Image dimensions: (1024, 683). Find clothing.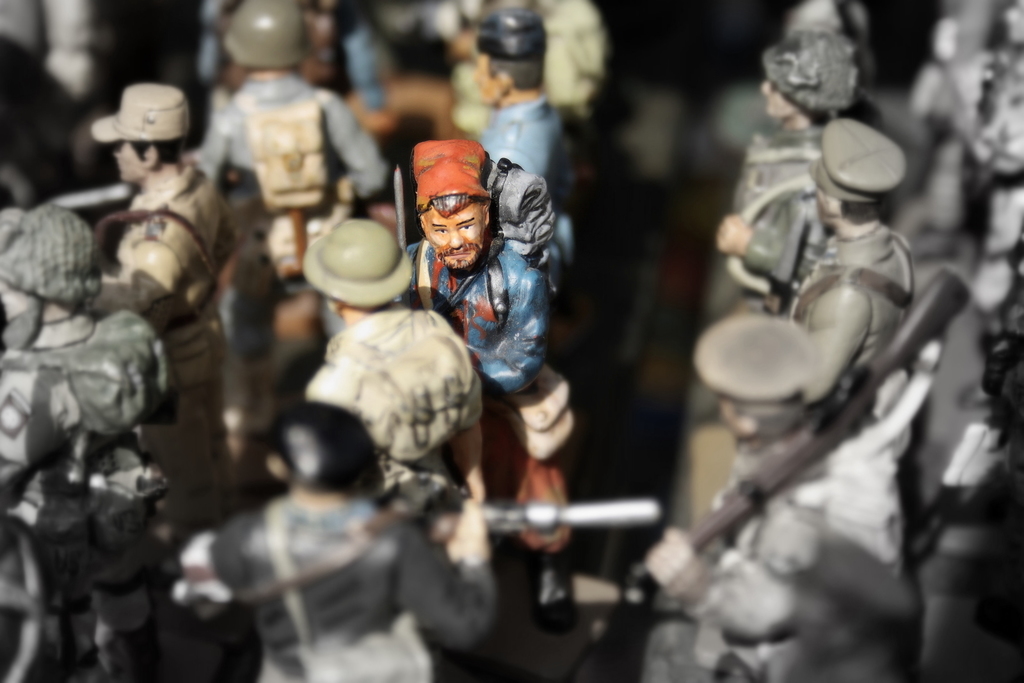
Rect(709, 115, 833, 316).
